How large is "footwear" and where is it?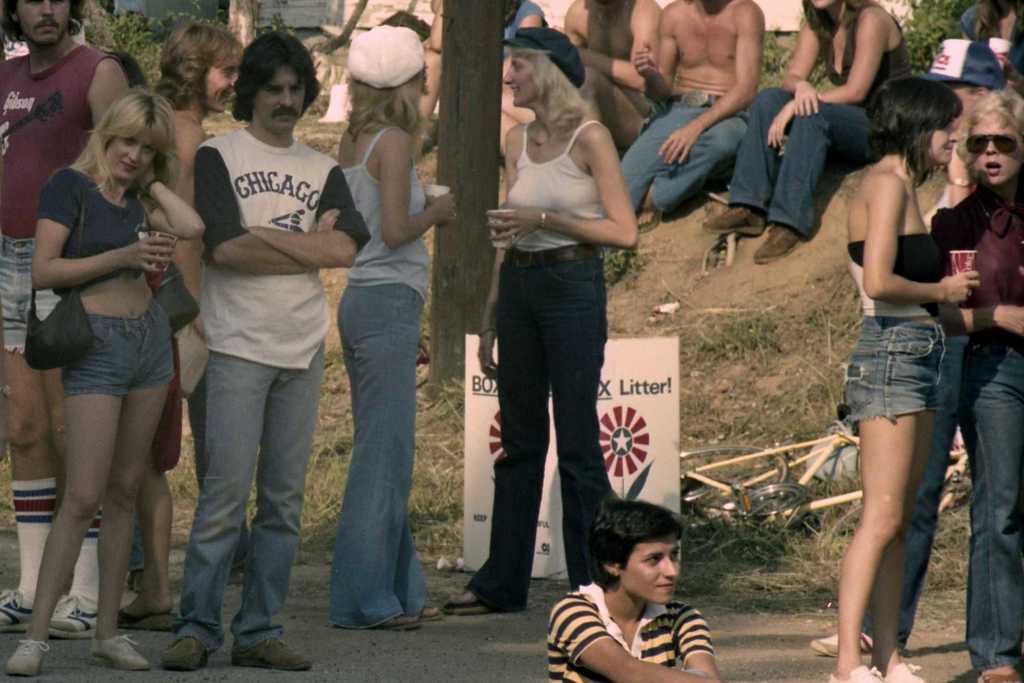
Bounding box: x1=814 y1=623 x2=883 y2=652.
